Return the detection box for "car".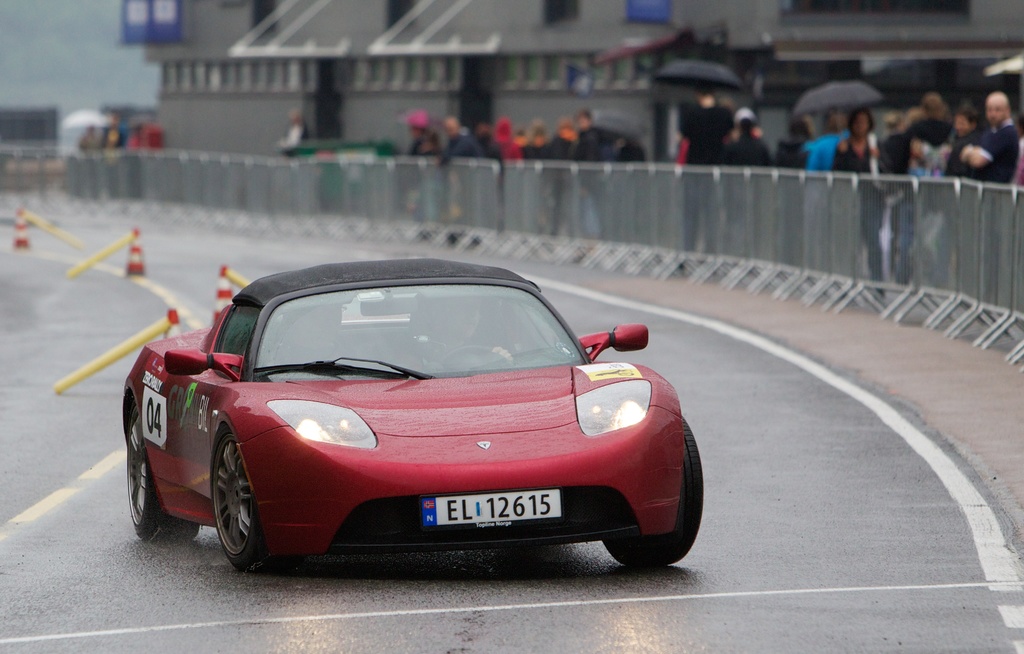
123, 255, 704, 570.
